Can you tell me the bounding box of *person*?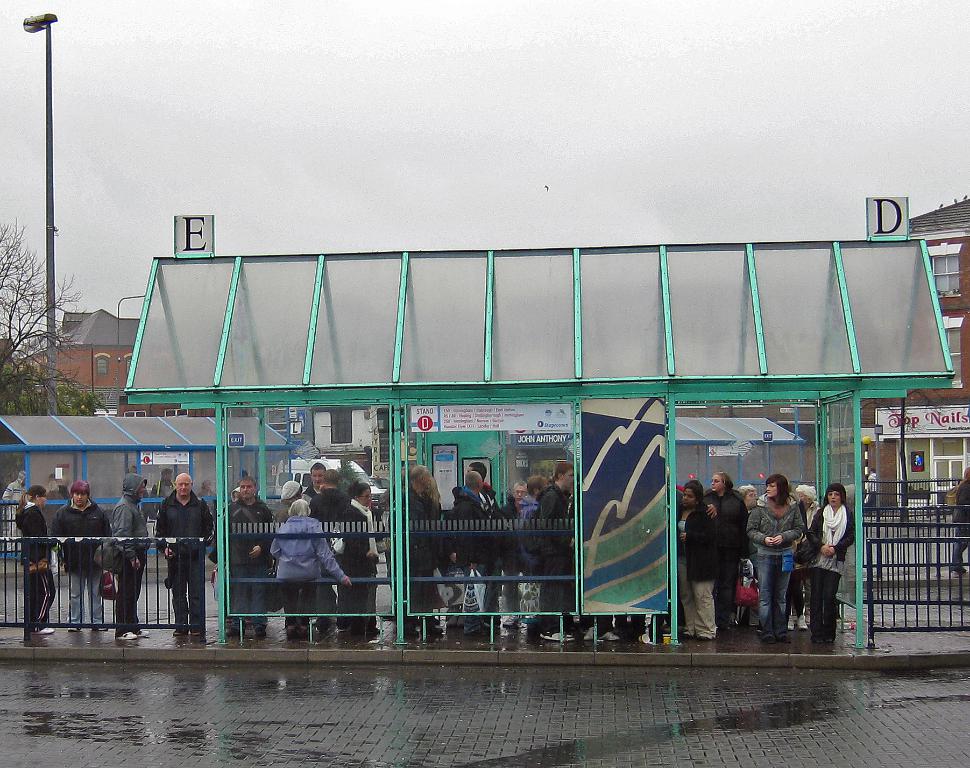
bbox=[48, 476, 110, 631].
